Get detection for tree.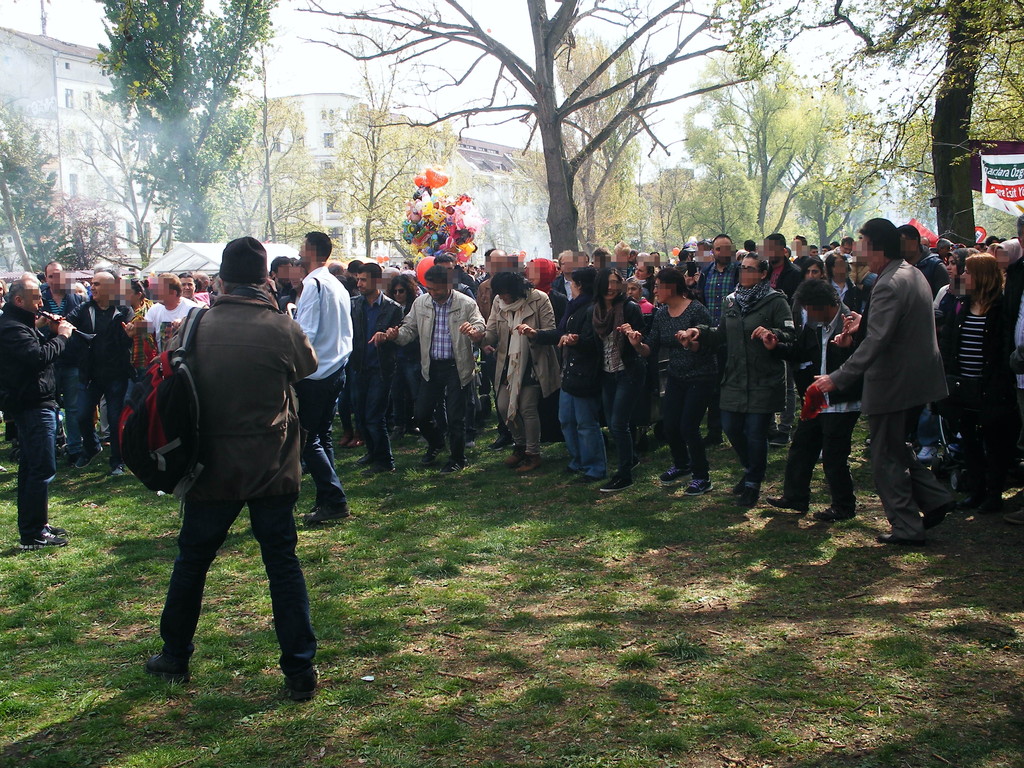
Detection: rect(298, 0, 795, 276).
